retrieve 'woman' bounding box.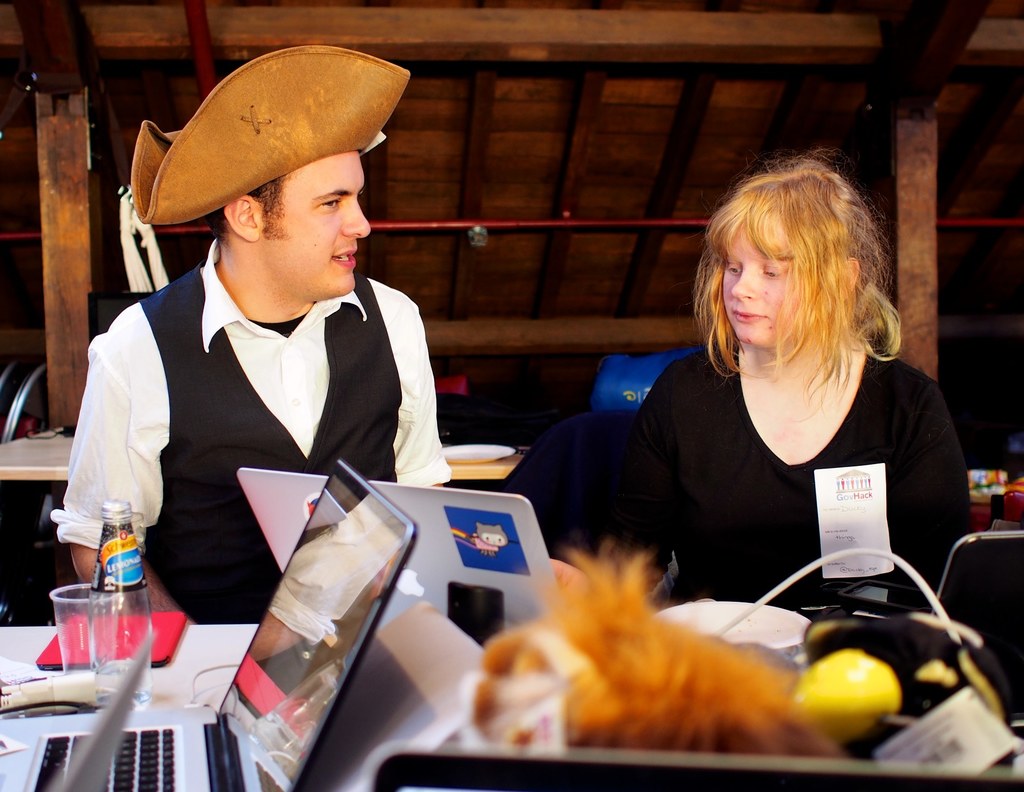
Bounding box: box=[590, 166, 964, 645].
